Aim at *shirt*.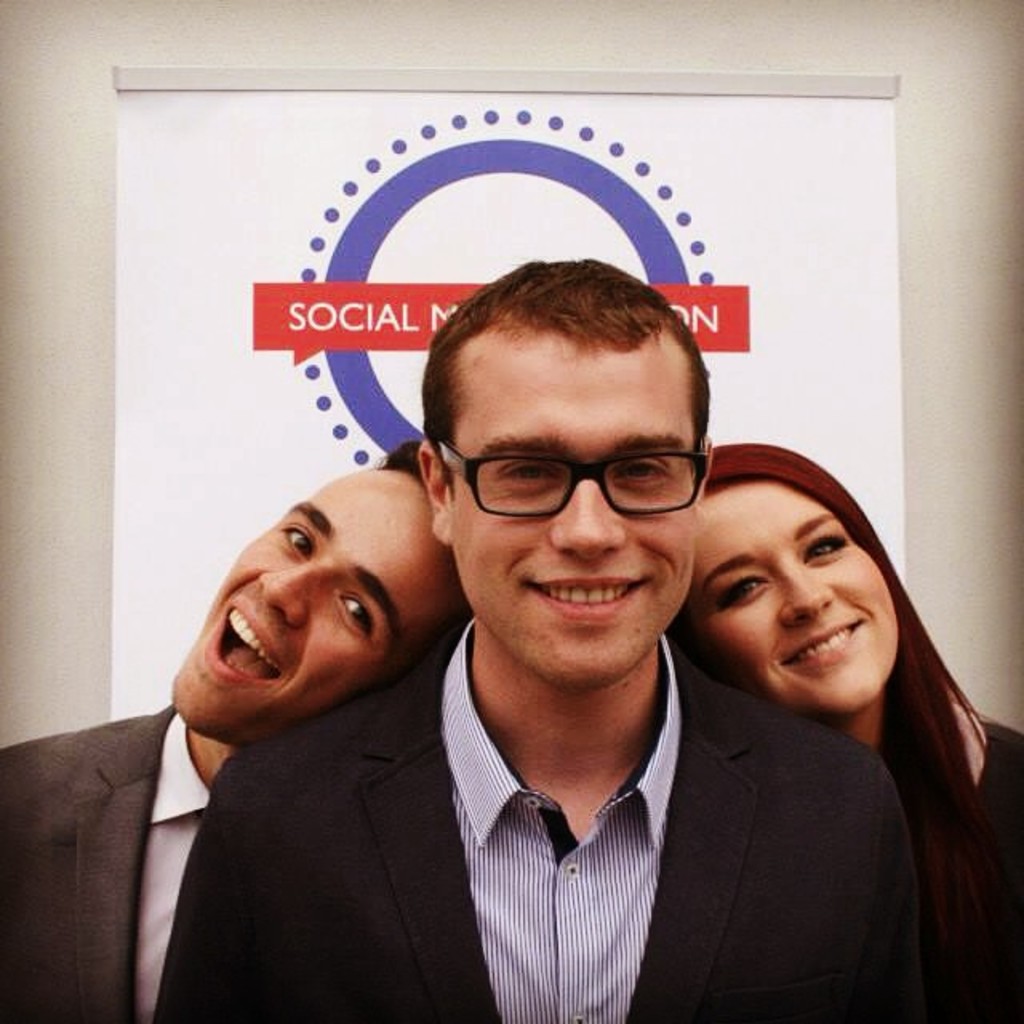
Aimed at BBox(435, 616, 683, 1022).
